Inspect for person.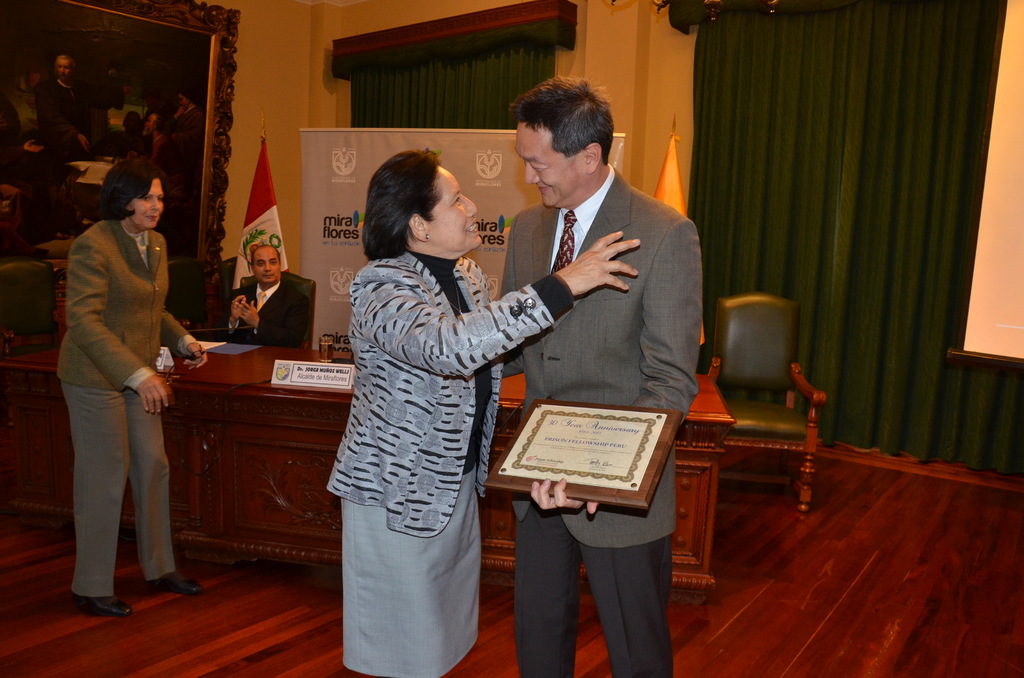
Inspection: crop(225, 241, 317, 348).
